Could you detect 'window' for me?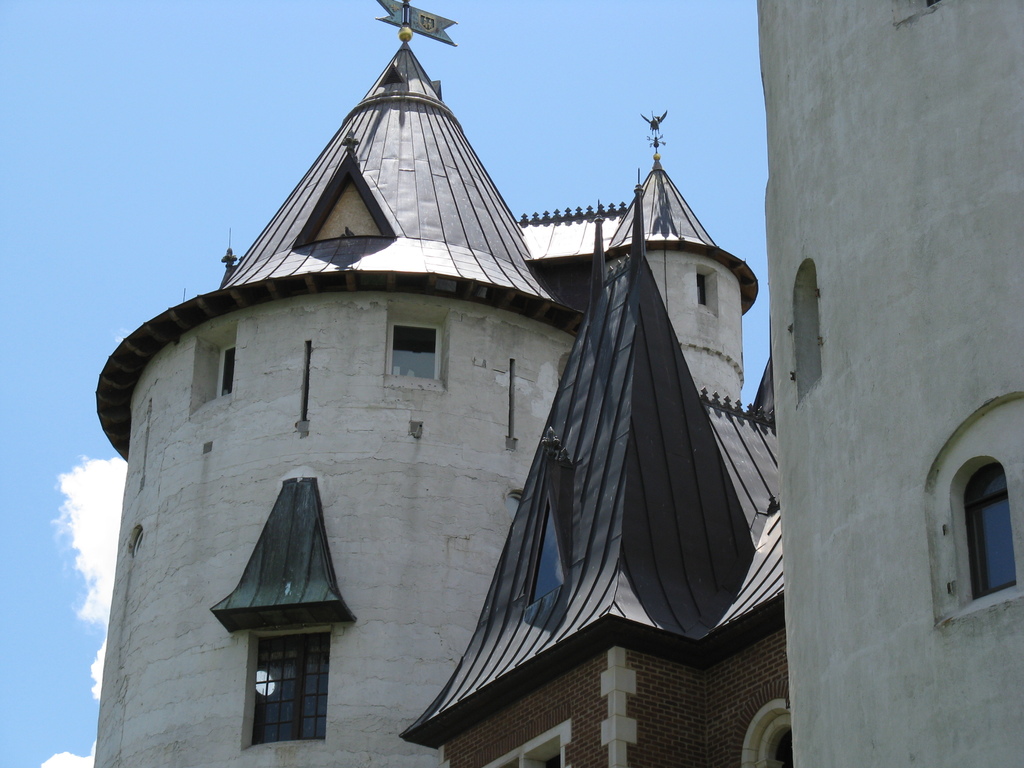
Detection result: pyautogui.locateOnScreen(384, 303, 445, 394).
